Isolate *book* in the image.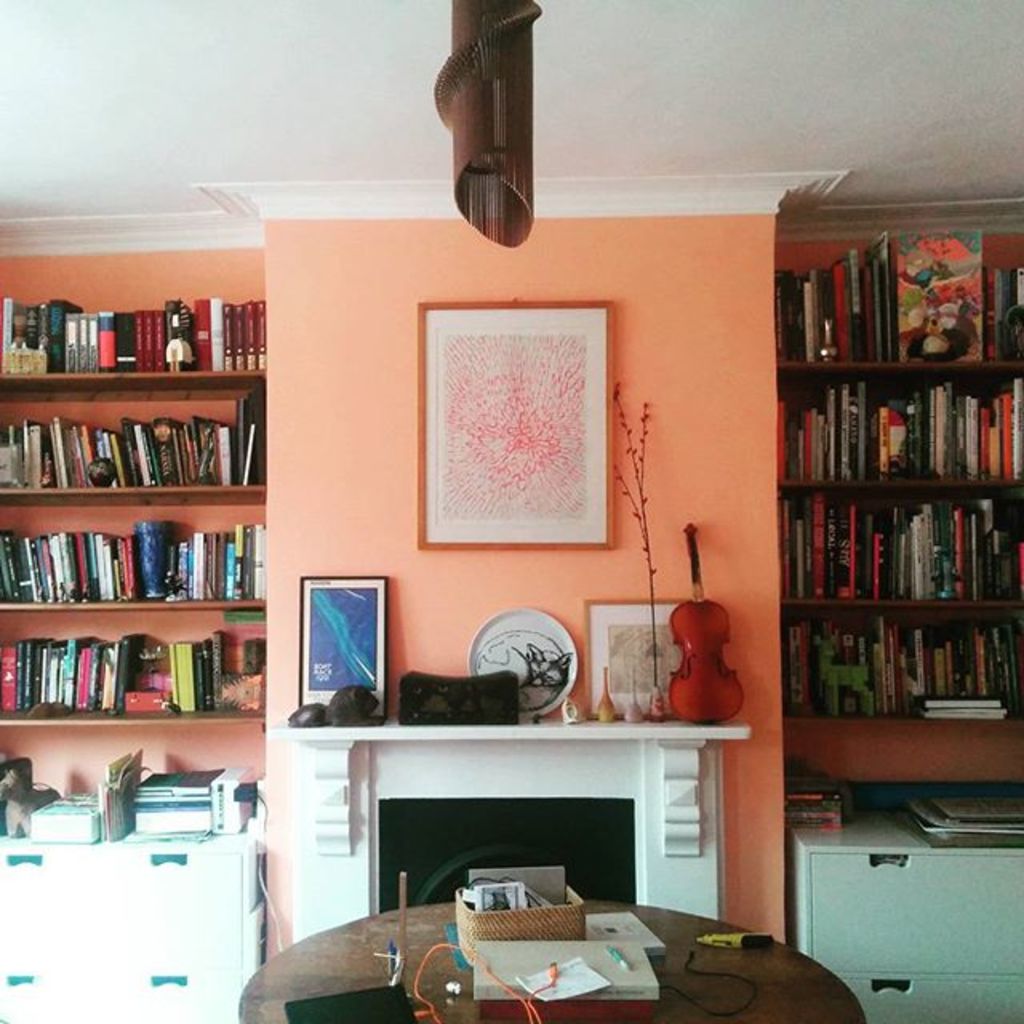
Isolated region: select_region(29, 789, 110, 843).
